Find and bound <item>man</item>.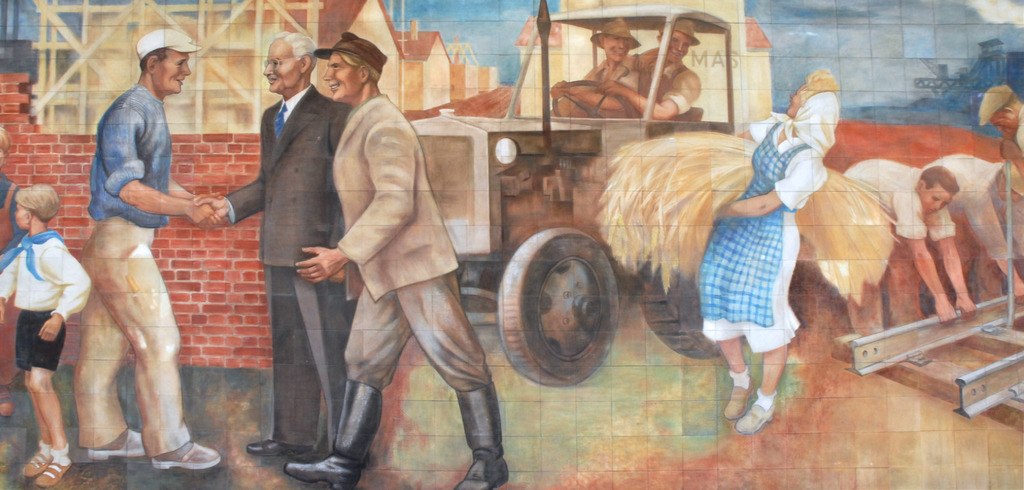
Bound: (x1=594, y1=14, x2=703, y2=119).
